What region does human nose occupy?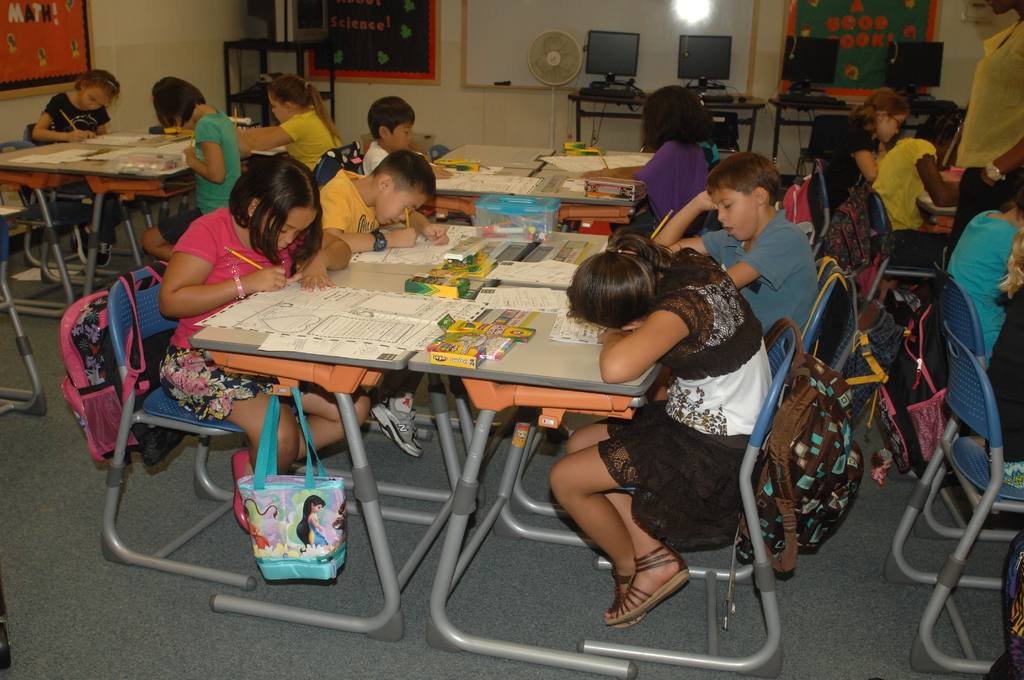
locate(282, 232, 292, 246).
